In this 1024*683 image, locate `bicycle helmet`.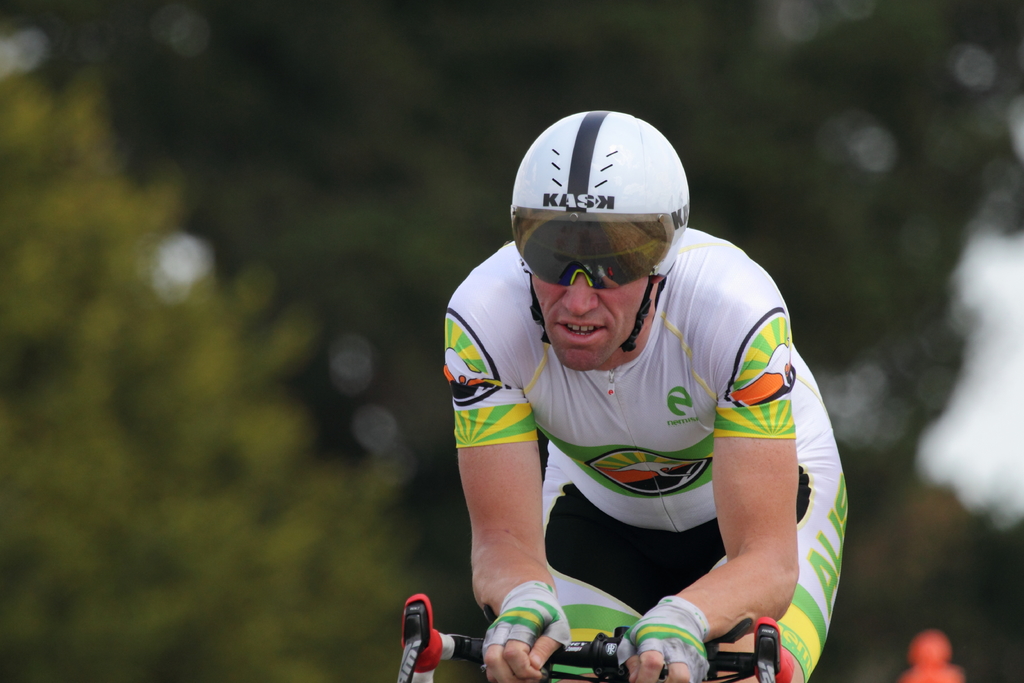
Bounding box: x1=504, y1=105, x2=691, y2=289.
